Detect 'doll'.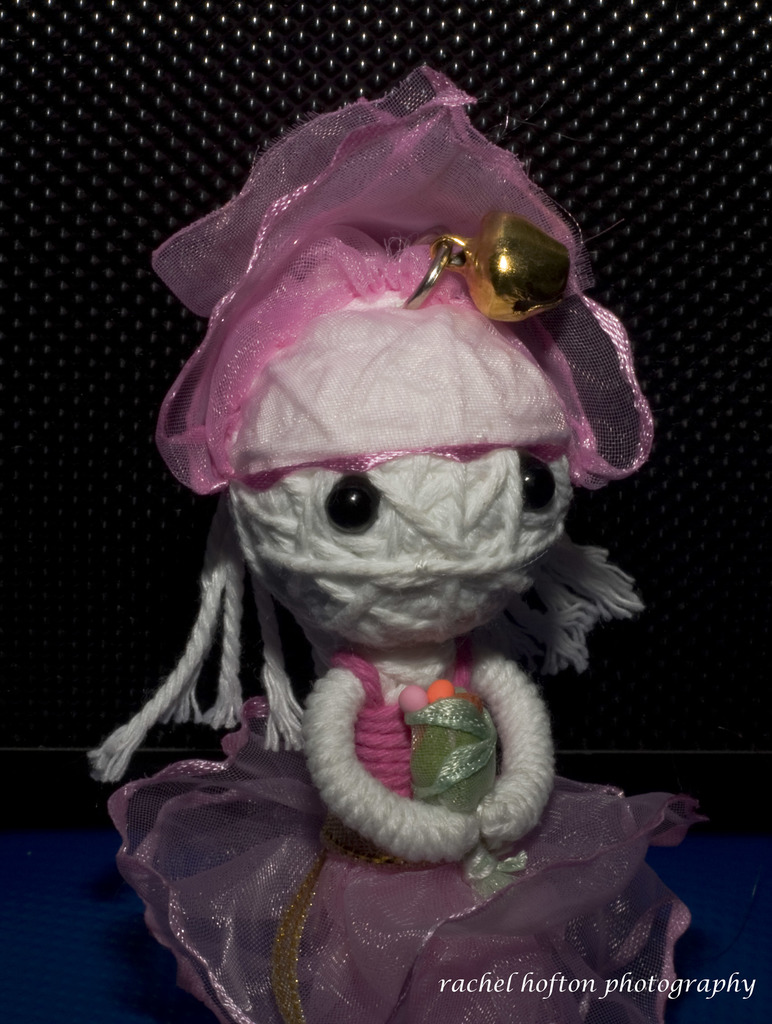
Detected at rect(81, 93, 666, 983).
